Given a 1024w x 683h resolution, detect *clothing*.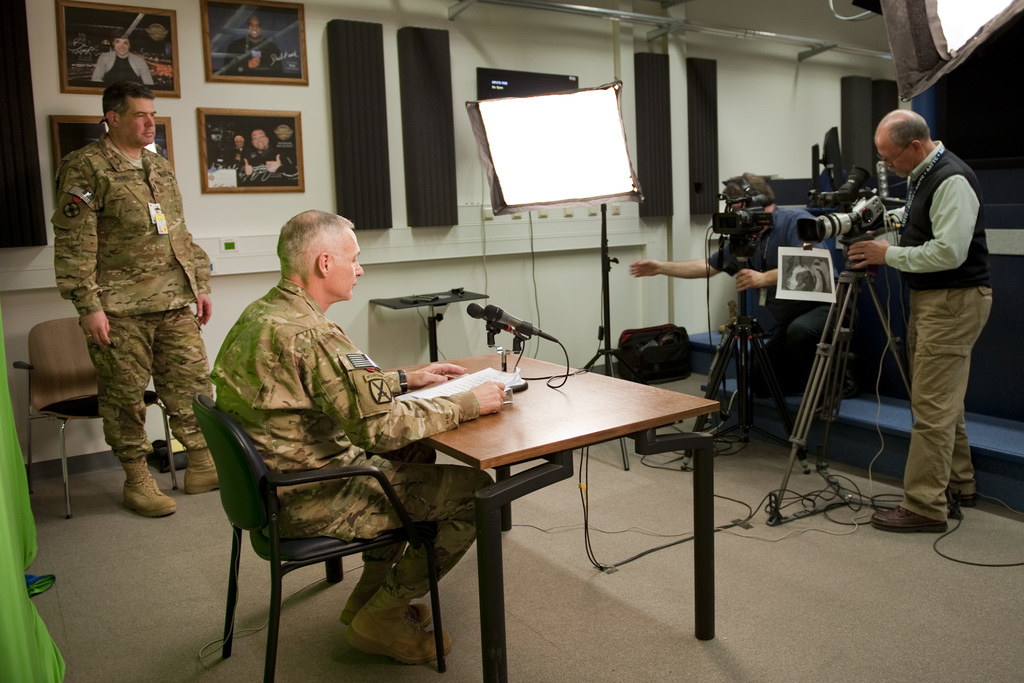
pyautogui.locateOnScreen(243, 147, 298, 183).
